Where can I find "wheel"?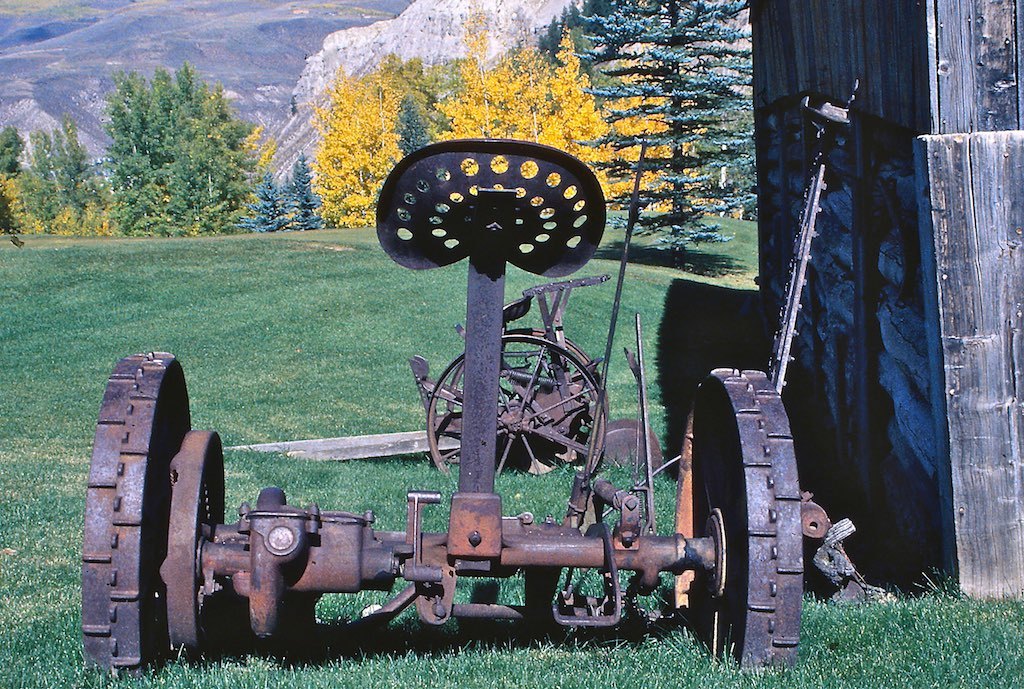
You can find it at 425:327:613:506.
